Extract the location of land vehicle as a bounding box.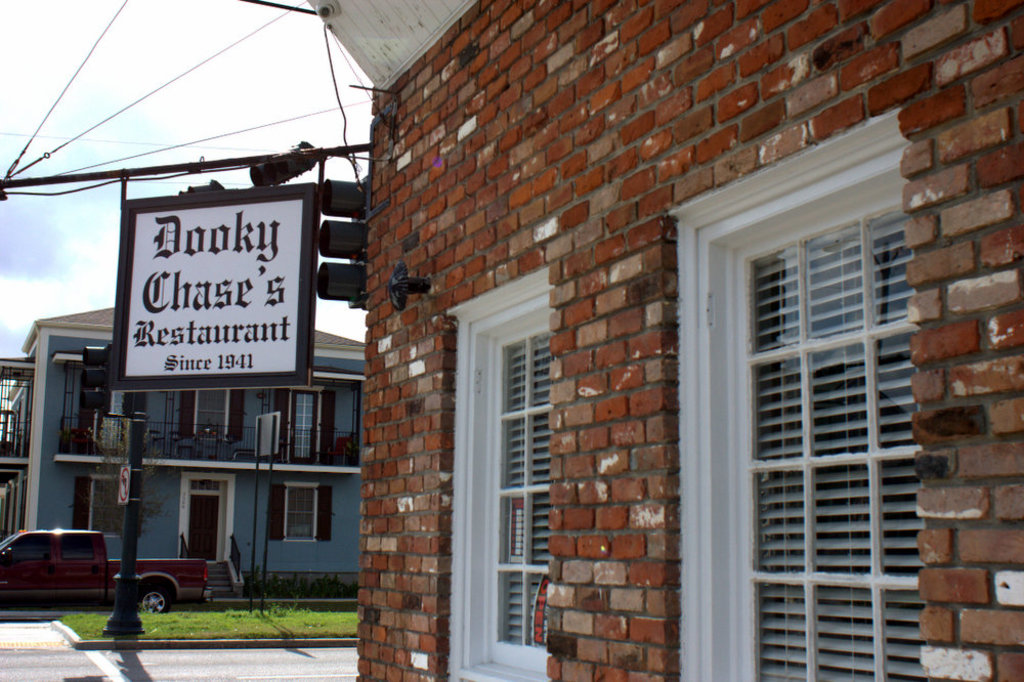
(0,530,215,614).
